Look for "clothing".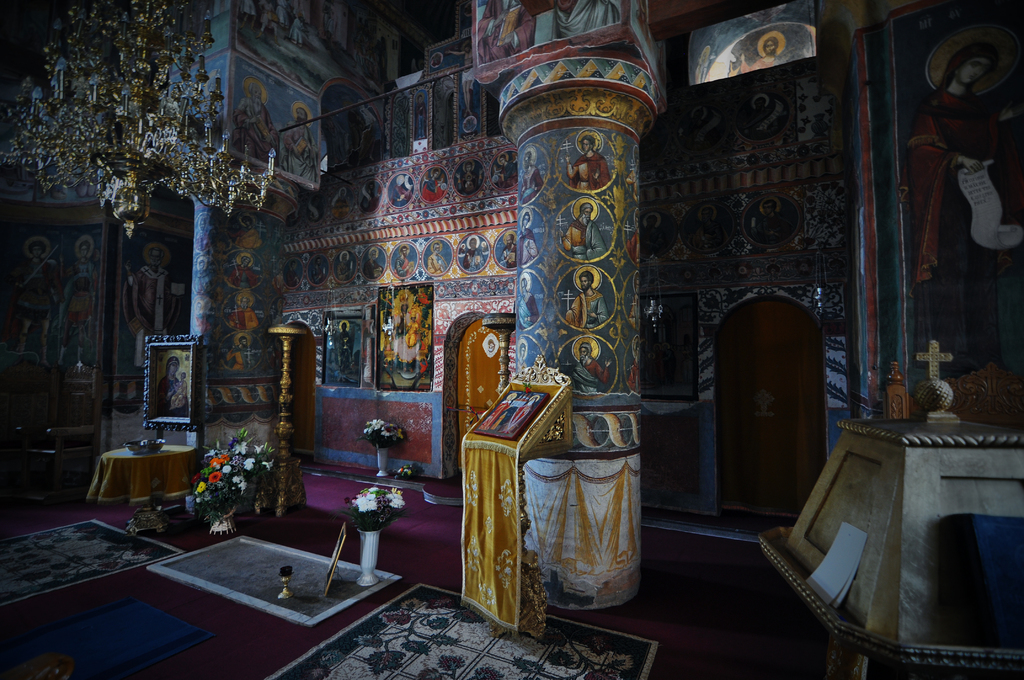
Found: (x1=60, y1=258, x2=95, y2=348).
